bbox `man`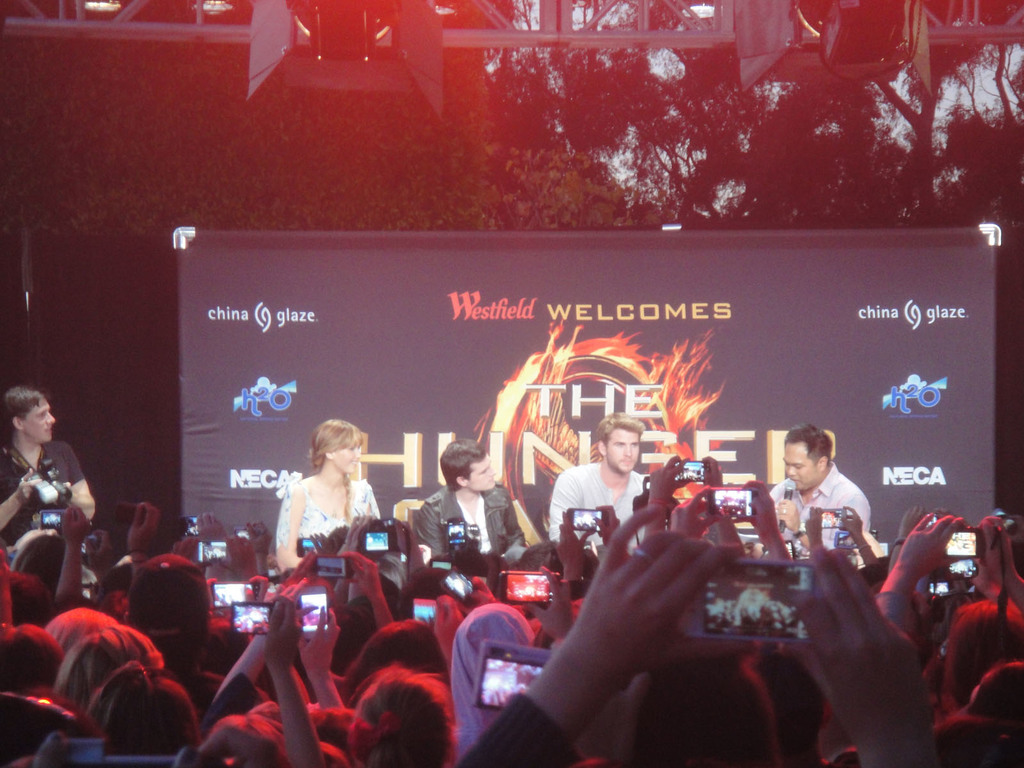
[546,415,666,552]
